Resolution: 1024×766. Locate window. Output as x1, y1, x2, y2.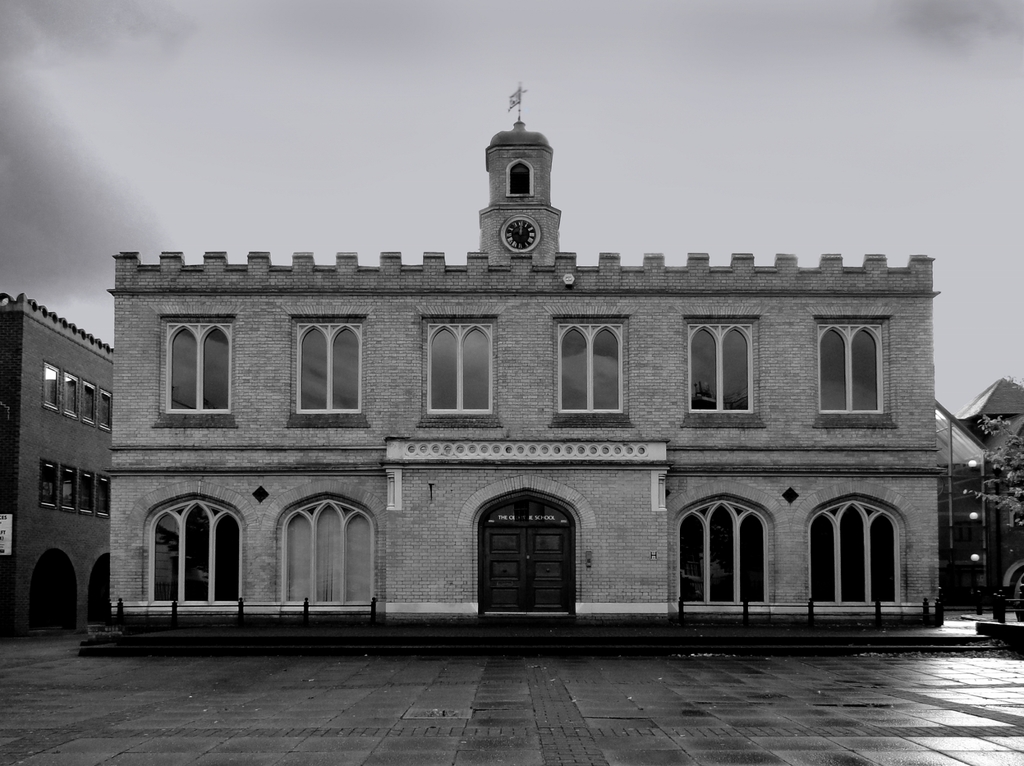
677, 499, 769, 605.
